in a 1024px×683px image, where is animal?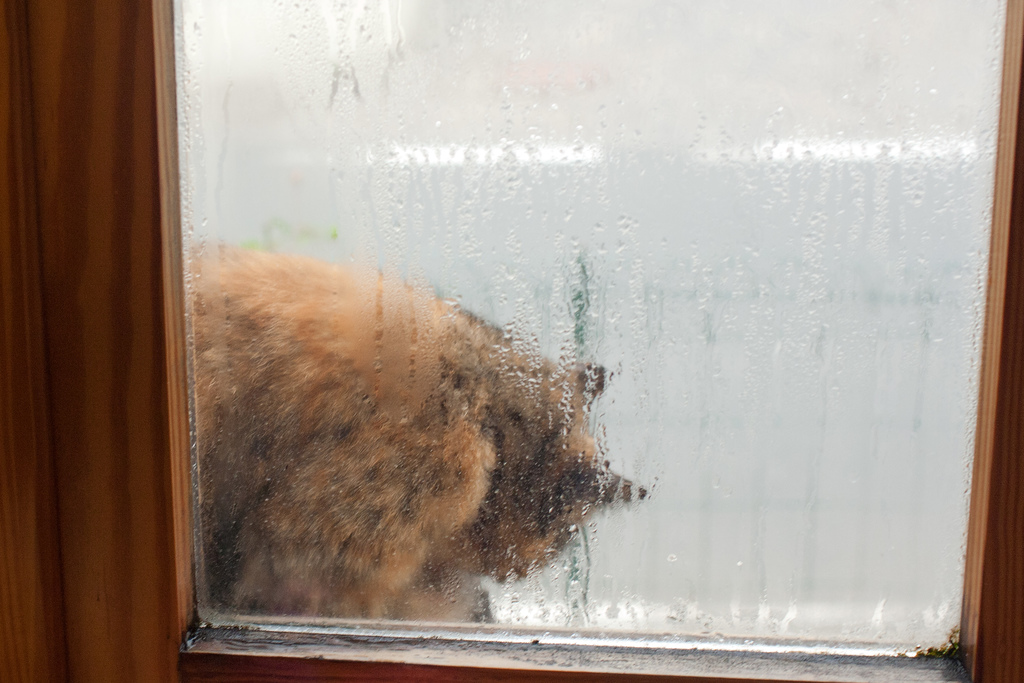
Rect(188, 243, 636, 648).
